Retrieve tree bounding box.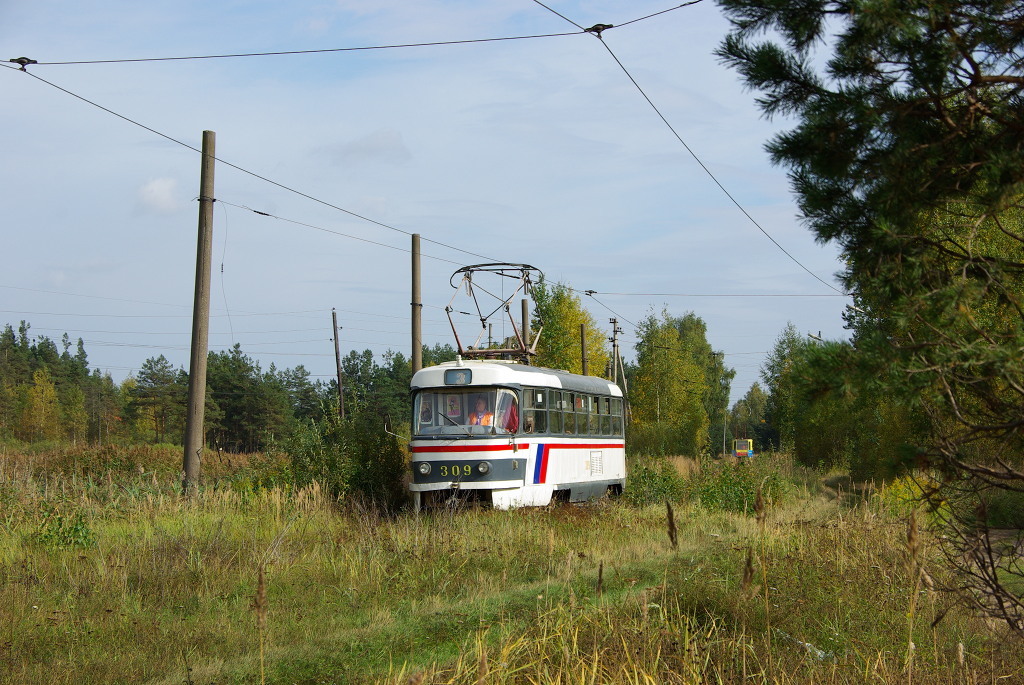
Bounding box: (x1=612, y1=301, x2=729, y2=466).
